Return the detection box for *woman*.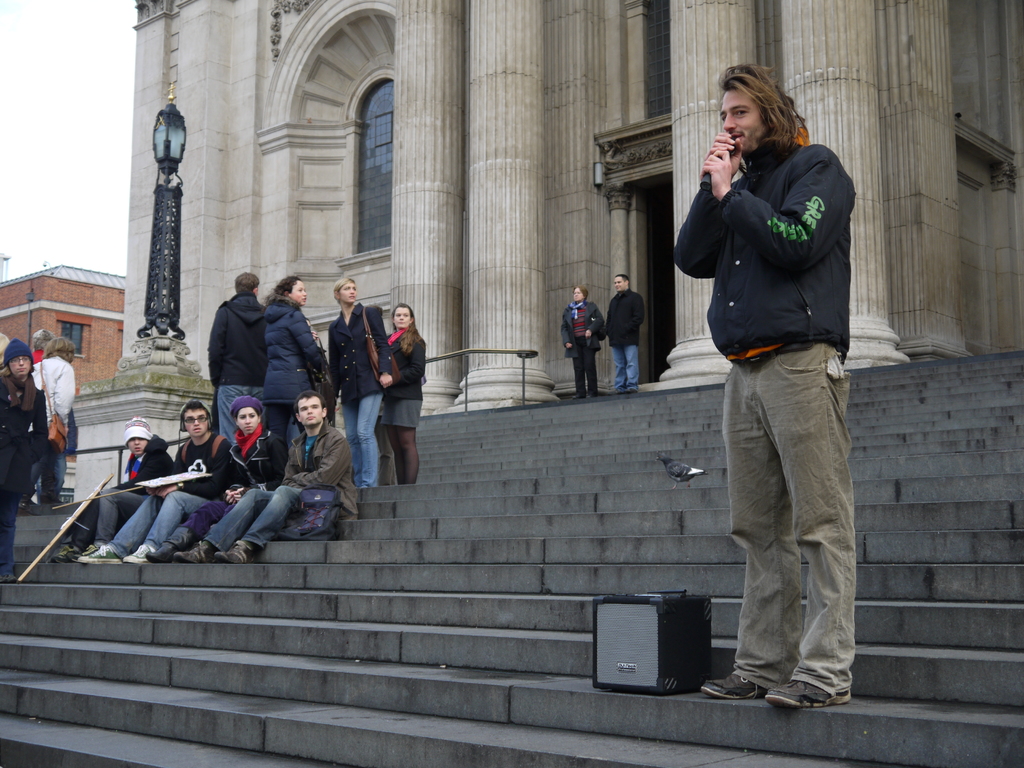
[left=33, top=333, right=72, bottom=504].
